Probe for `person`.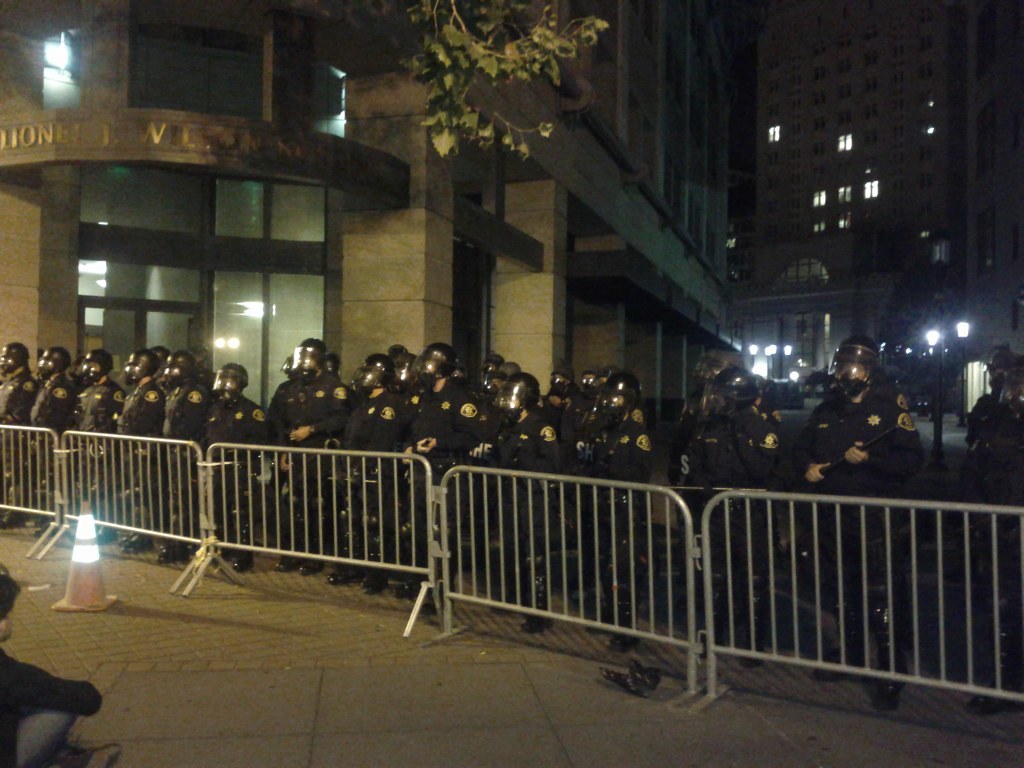
Probe result: 957:348:1023:446.
